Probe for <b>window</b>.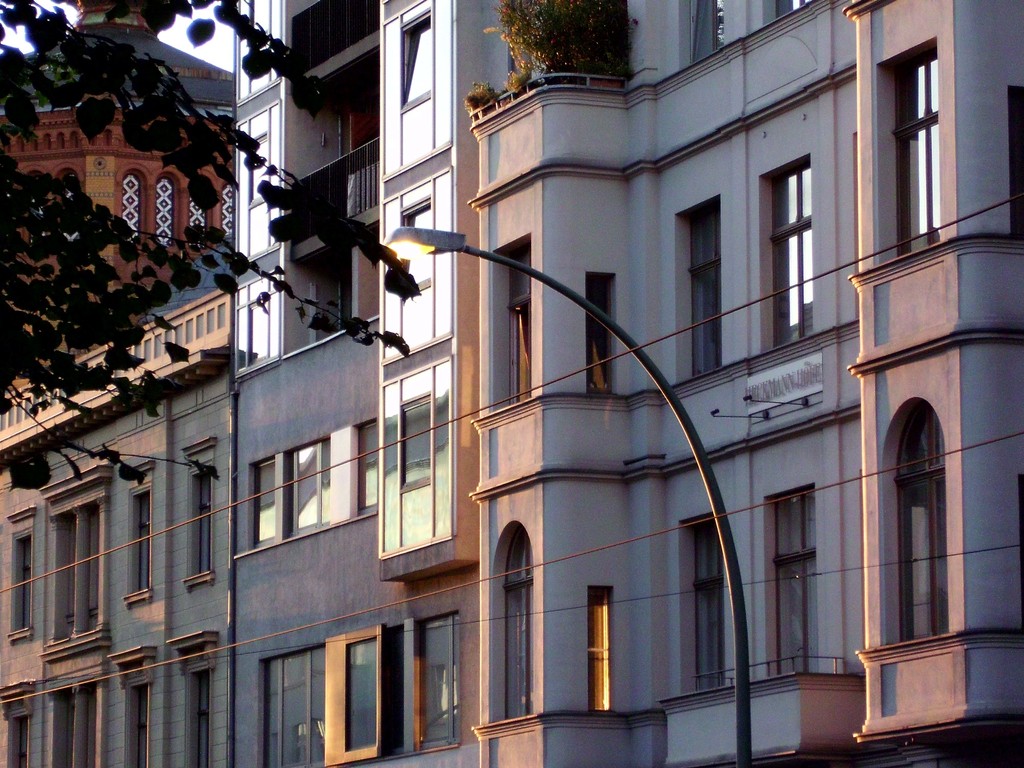
Probe result: box(511, 243, 527, 401).
